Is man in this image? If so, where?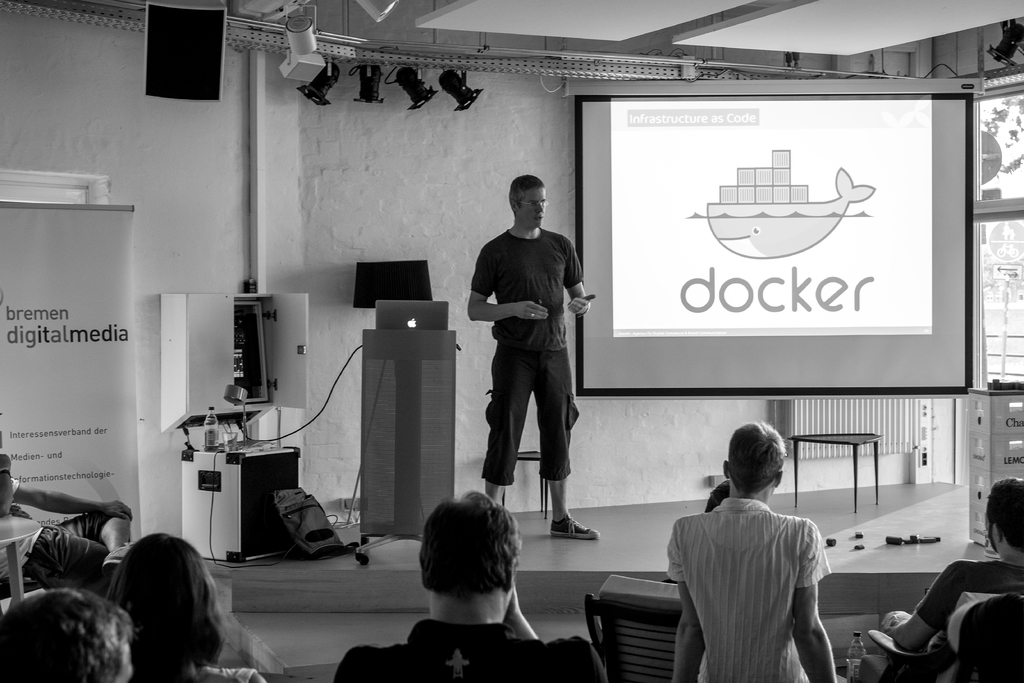
Yes, at l=465, t=176, r=593, b=566.
